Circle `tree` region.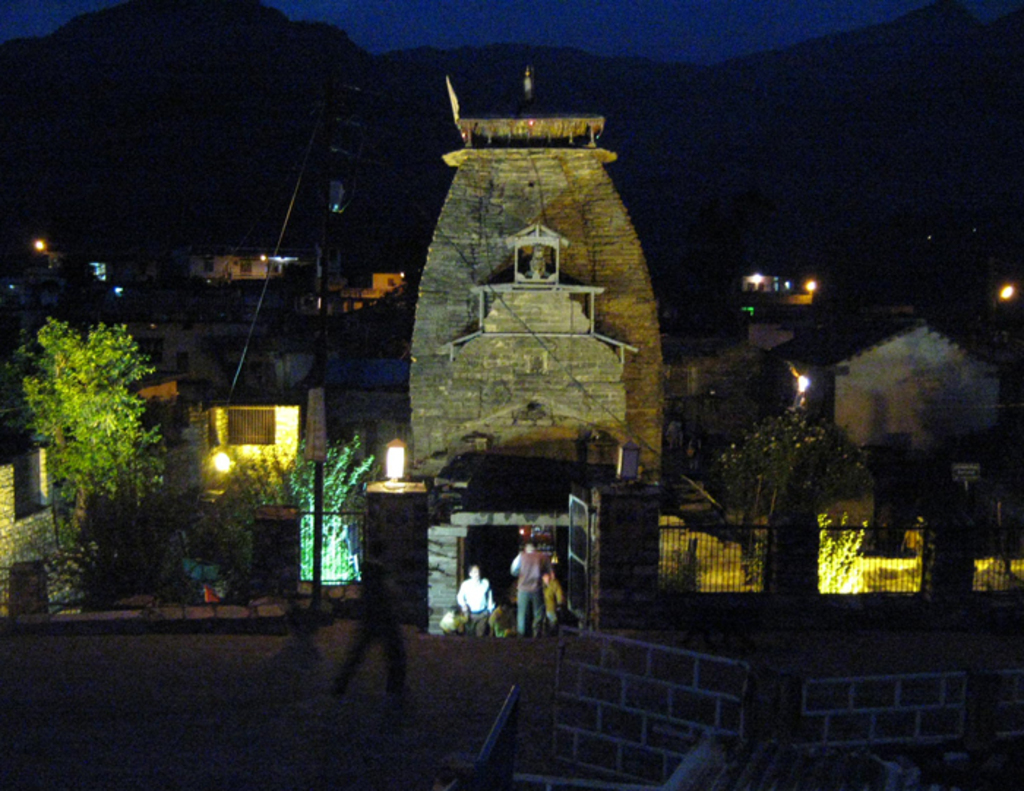
Region: {"left": 705, "top": 401, "right": 878, "bottom": 599}.
